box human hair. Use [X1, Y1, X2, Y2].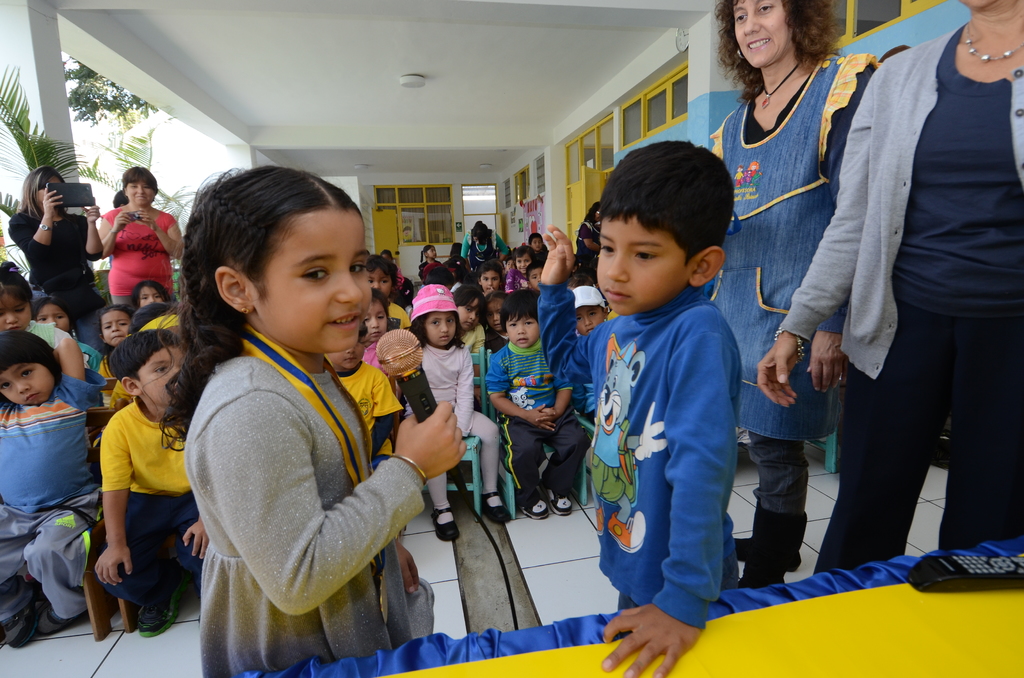
[717, 0, 831, 83].
